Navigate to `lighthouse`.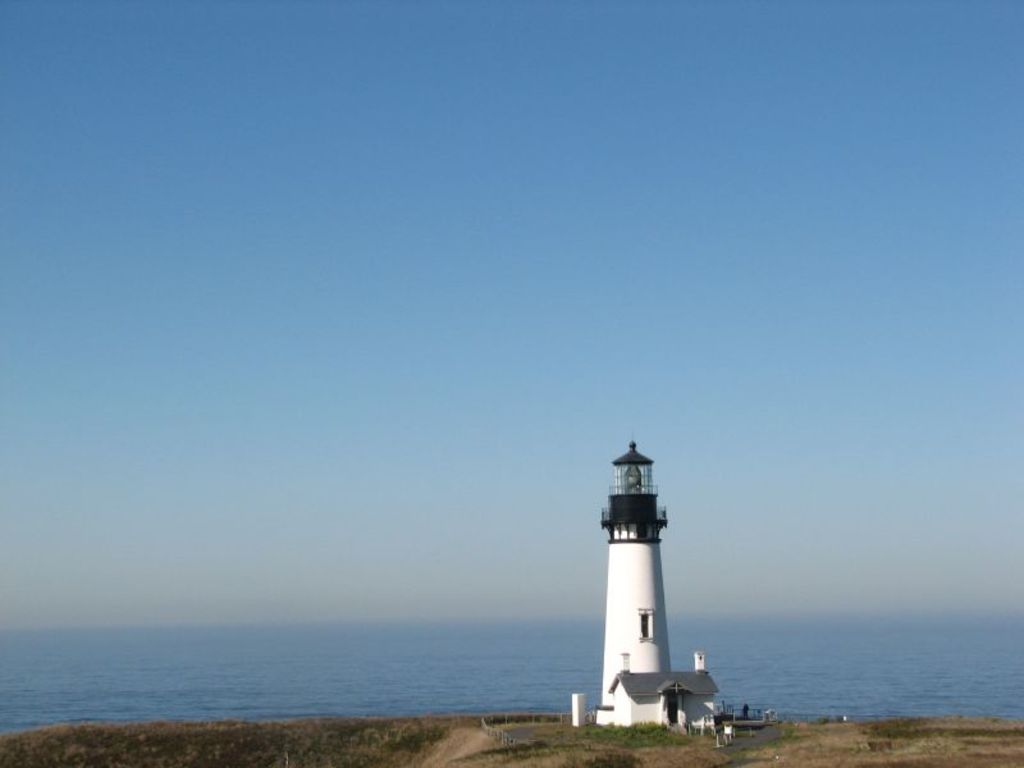
Navigation target: [left=593, top=436, right=667, bottom=732].
